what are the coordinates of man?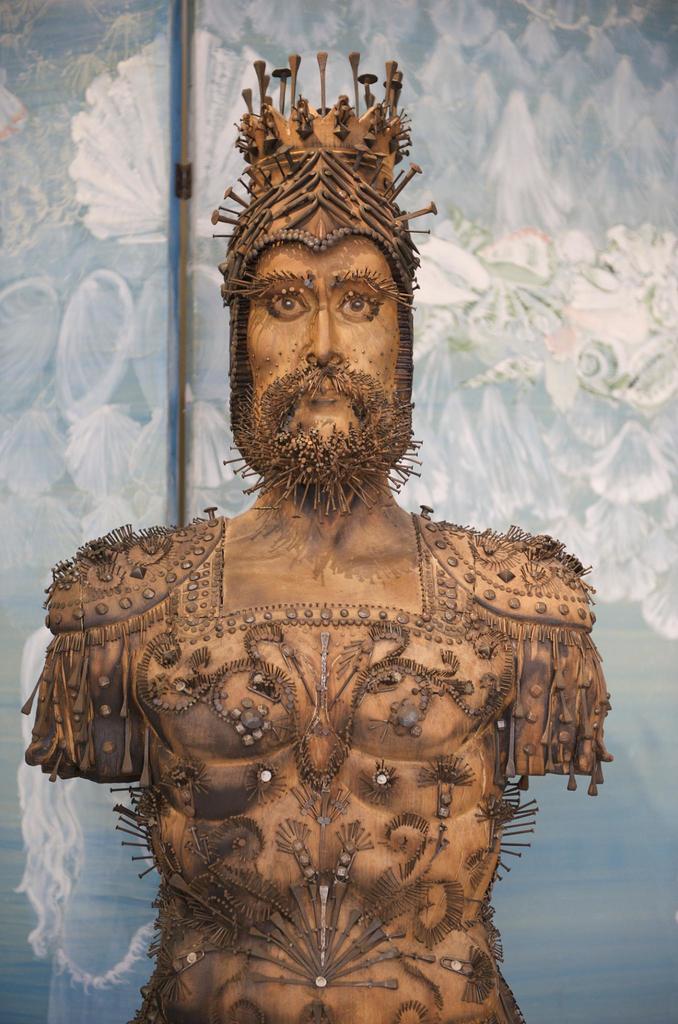
{"left": 42, "top": 80, "right": 600, "bottom": 1005}.
